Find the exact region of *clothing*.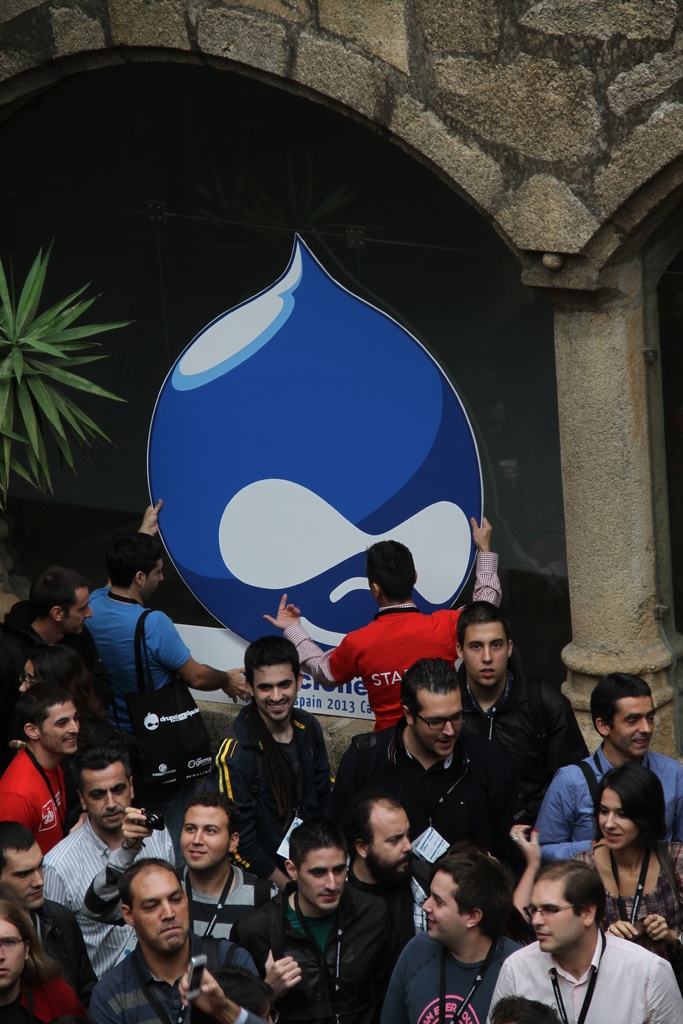
Exact region: left=0, top=970, right=79, bottom=1012.
